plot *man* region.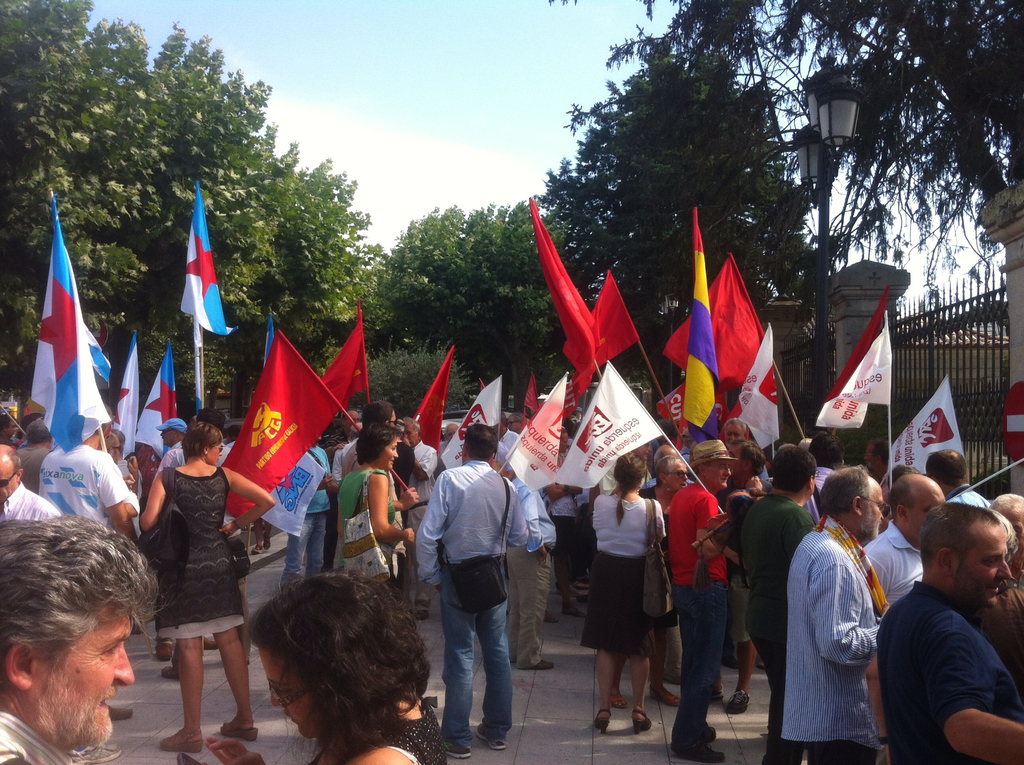
Plotted at Rect(412, 424, 533, 764).
